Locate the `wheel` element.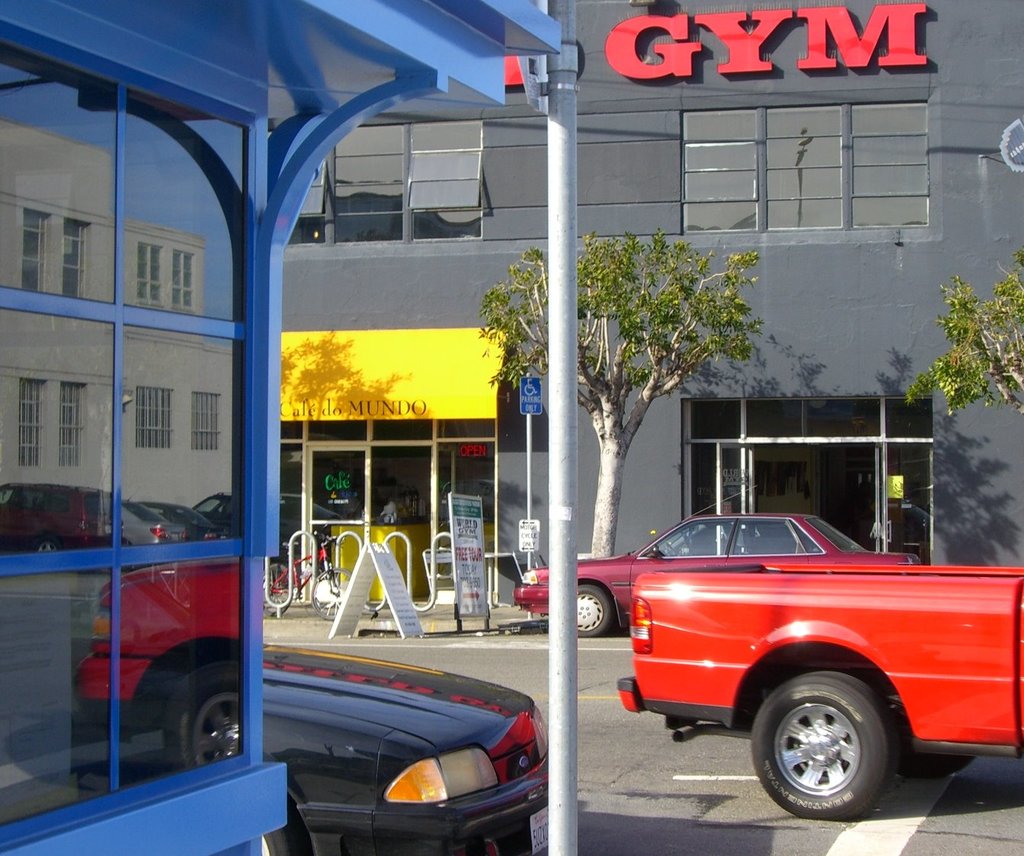
Element bbox: {"left": 757, "top": 689, "right": 904, "bottom": 822}.
